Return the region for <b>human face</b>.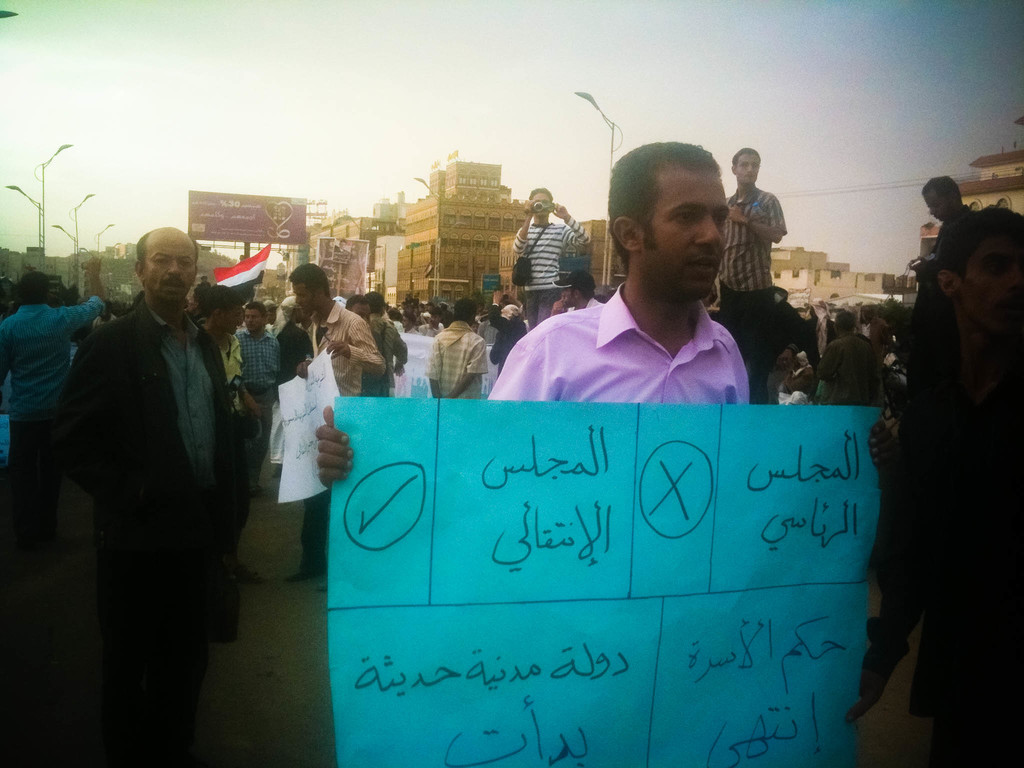
<box>641,164,727,306</box>.
